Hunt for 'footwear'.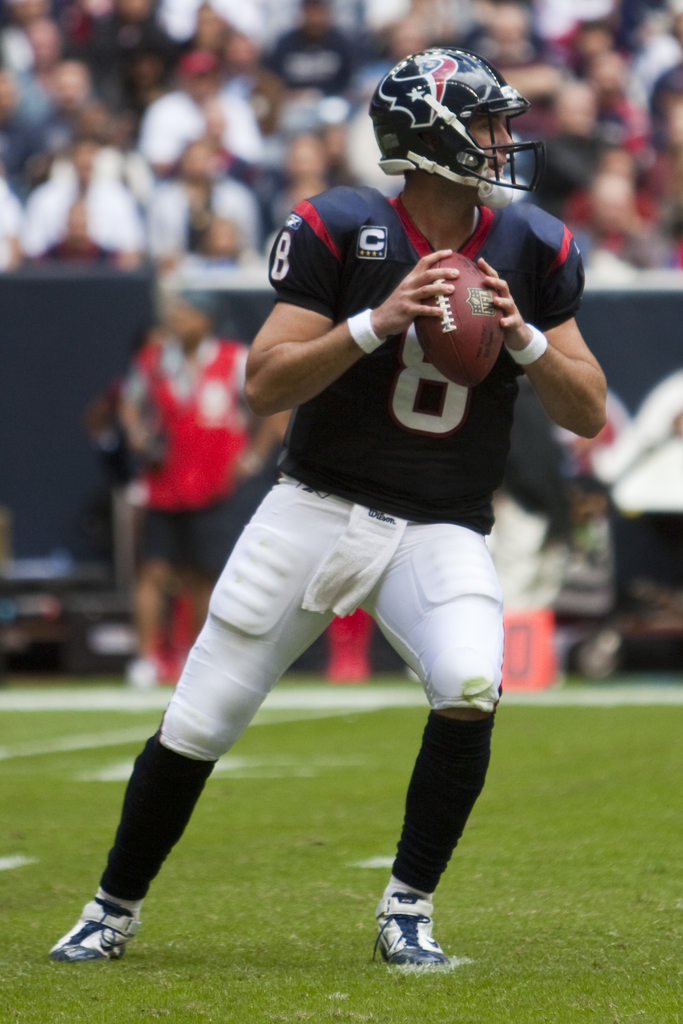
Hunted down at box=[370, 890, 450, 977].
